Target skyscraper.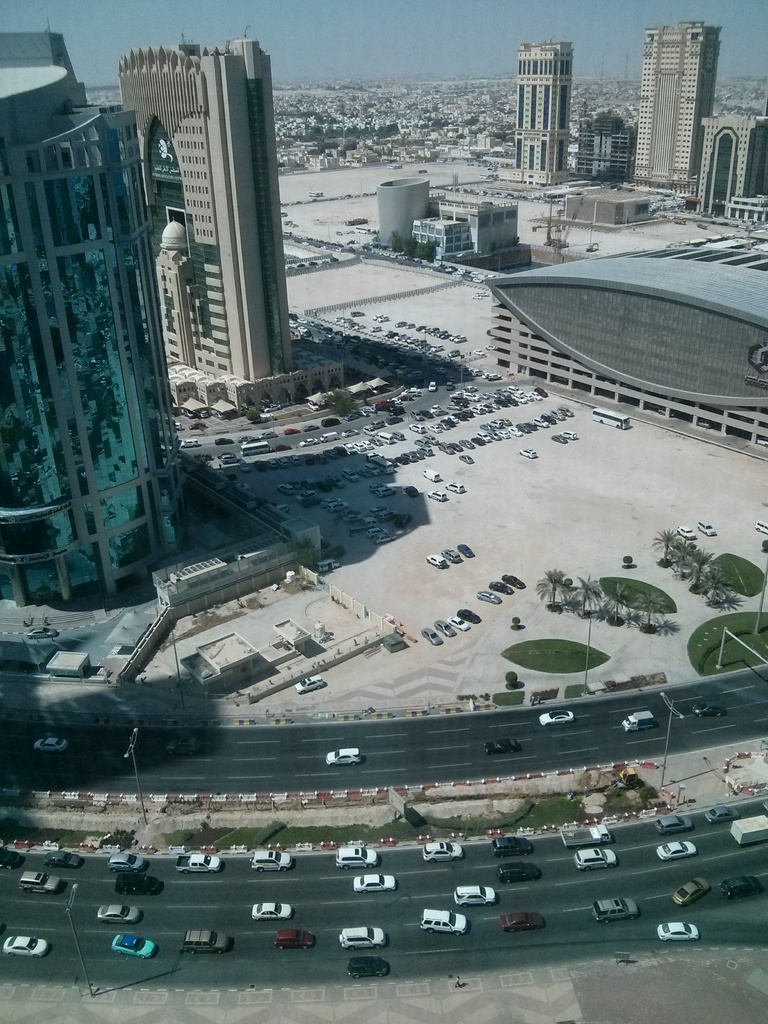
Target region: locate(636, 17, 726, 173).
